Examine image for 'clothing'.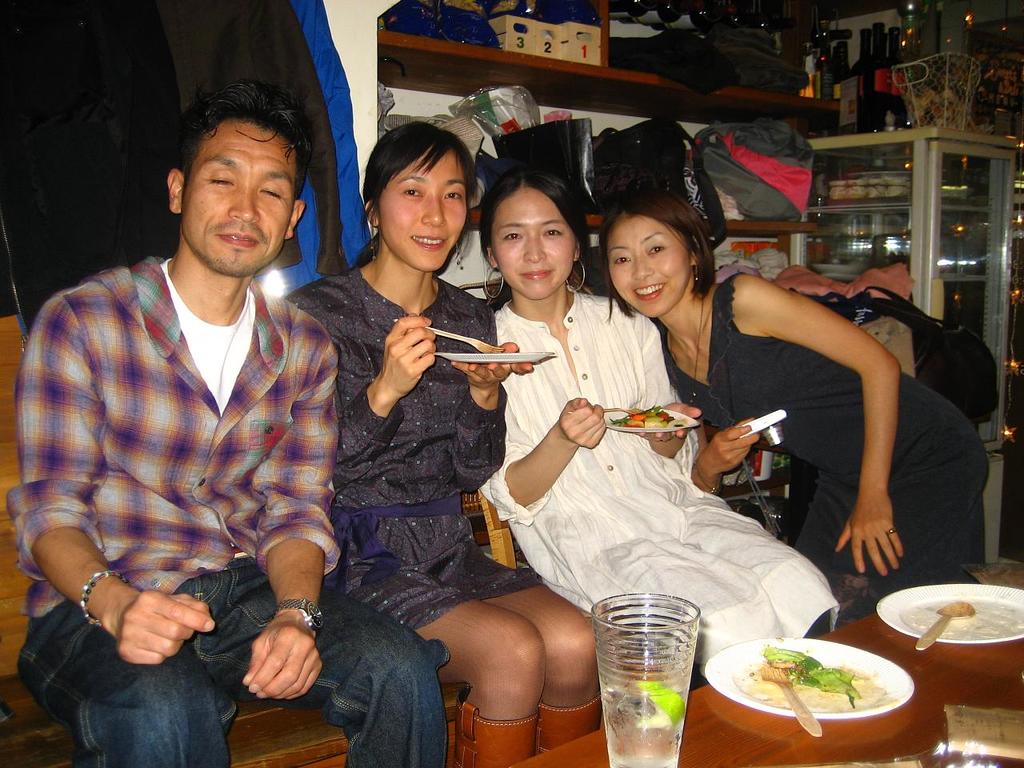
Examination result: [475,285,839,682].
